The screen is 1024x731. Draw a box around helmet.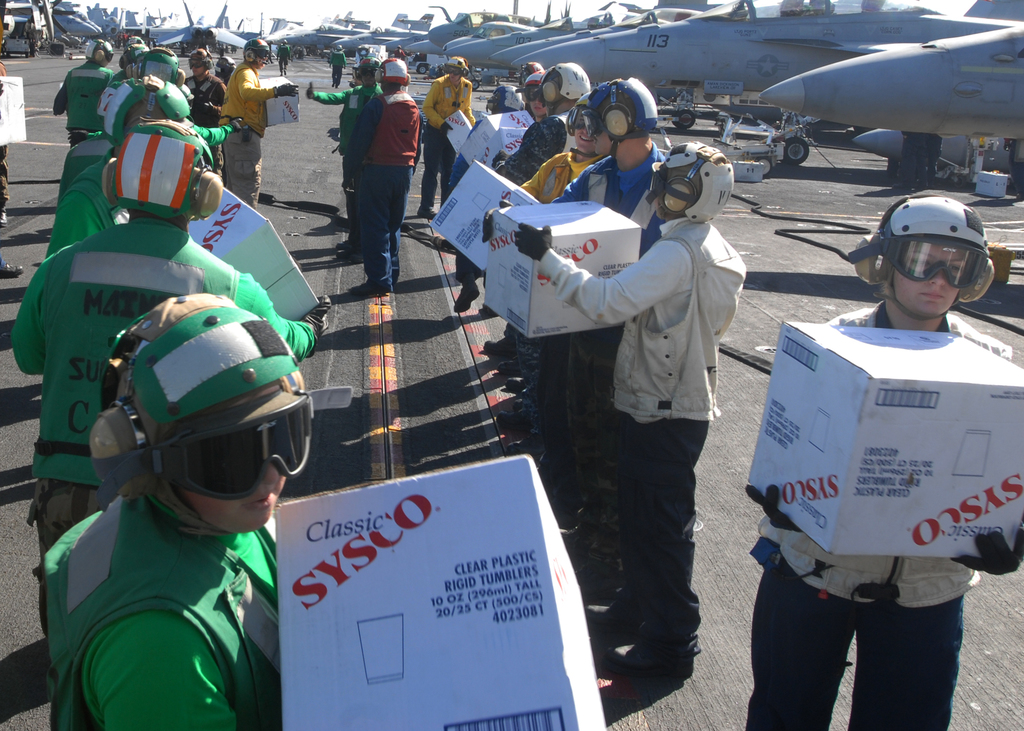
detection(486, 82, 531, 115).
